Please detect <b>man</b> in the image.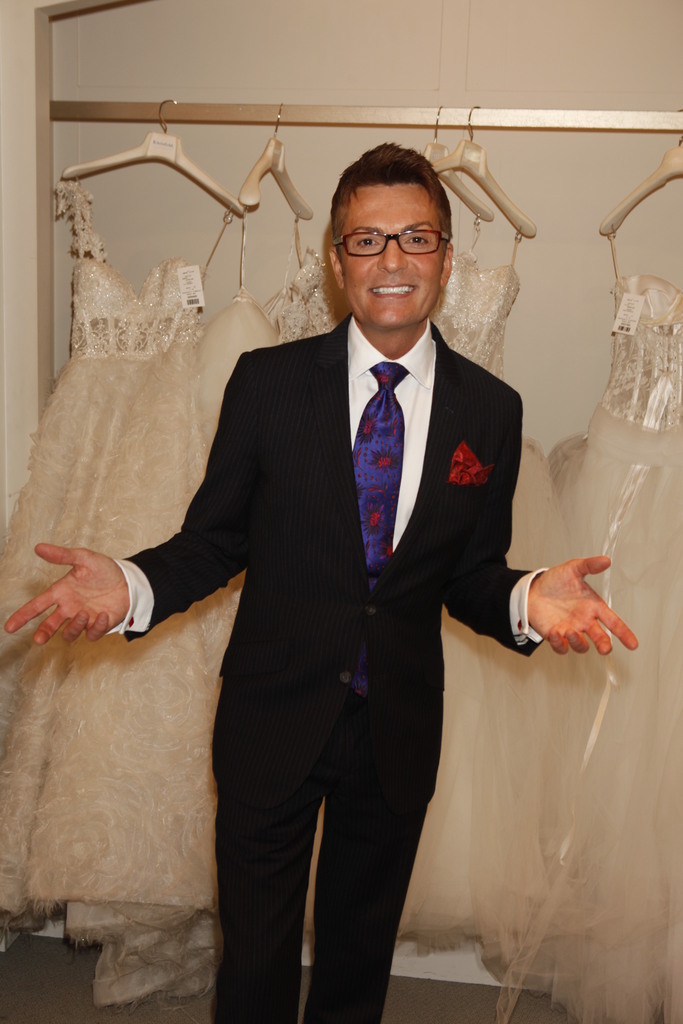
left=120, top=158, right=575, bottom=992.
